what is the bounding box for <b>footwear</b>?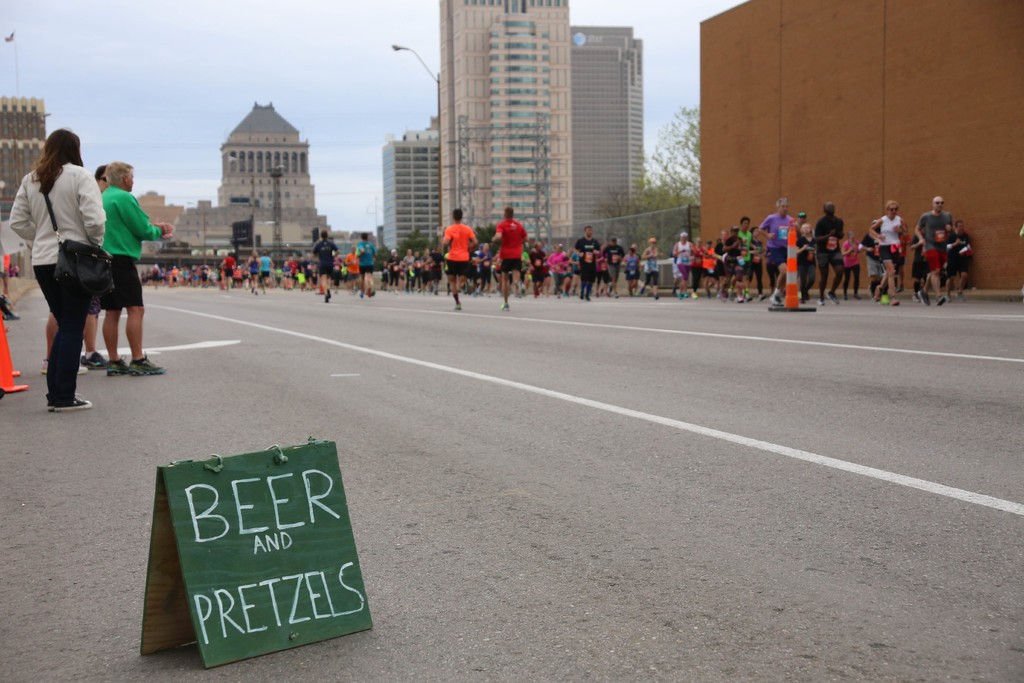
{"left": 79, "top": 343, "right": 109, "bottom": 370}.
